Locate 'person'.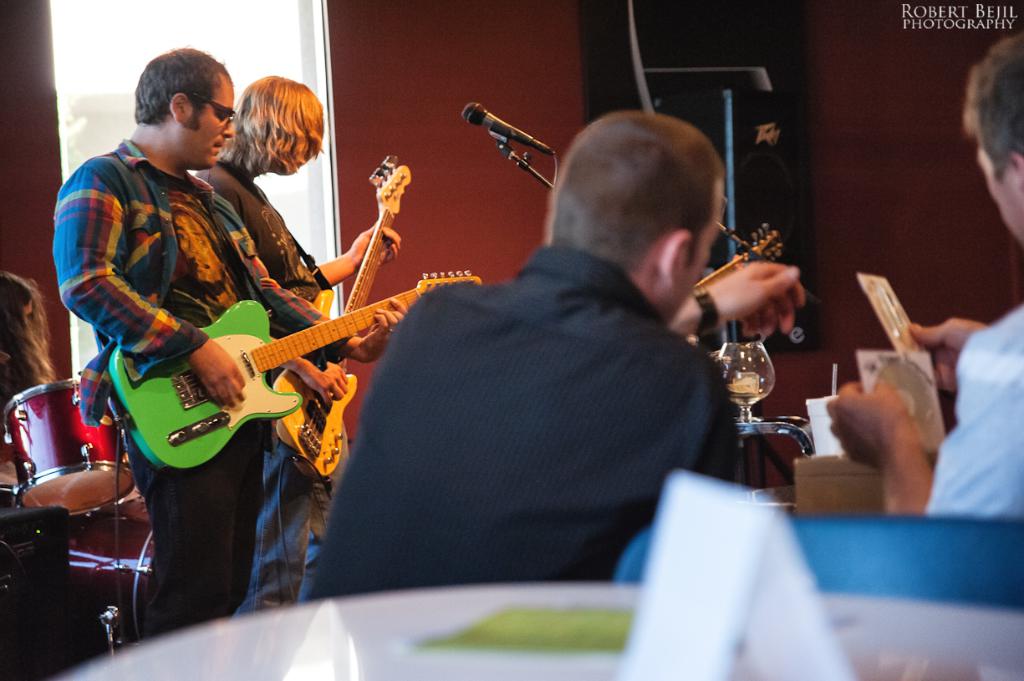
Bounding box: {"left": 0, "top": 270, "right": 64, "bottom": 414}.
